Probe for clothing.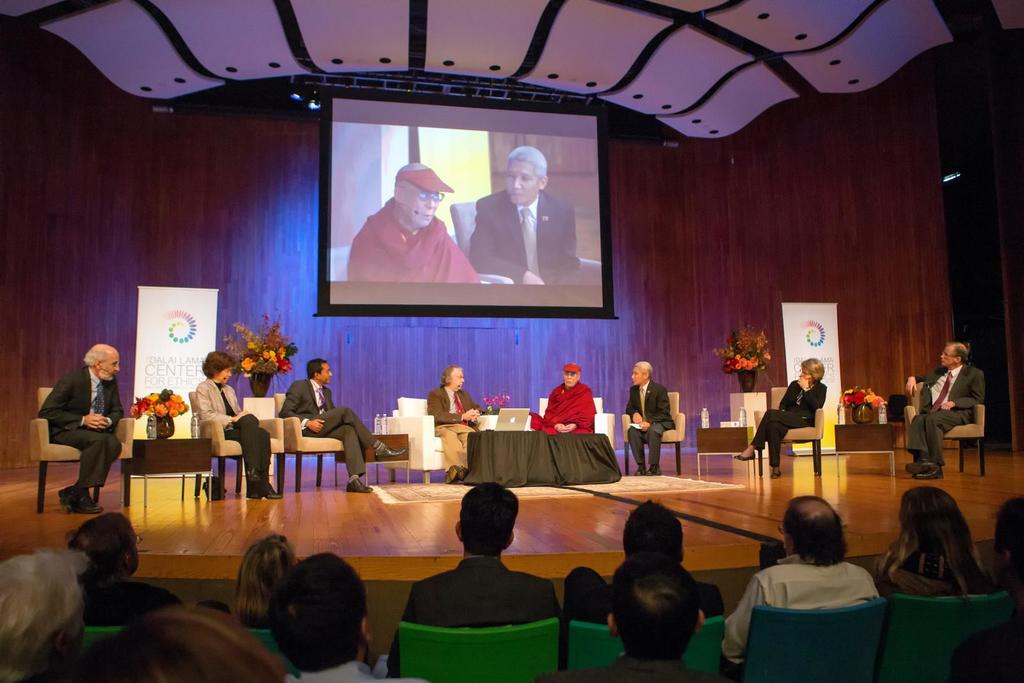
Probe result: [428, 386, 476, 467].
